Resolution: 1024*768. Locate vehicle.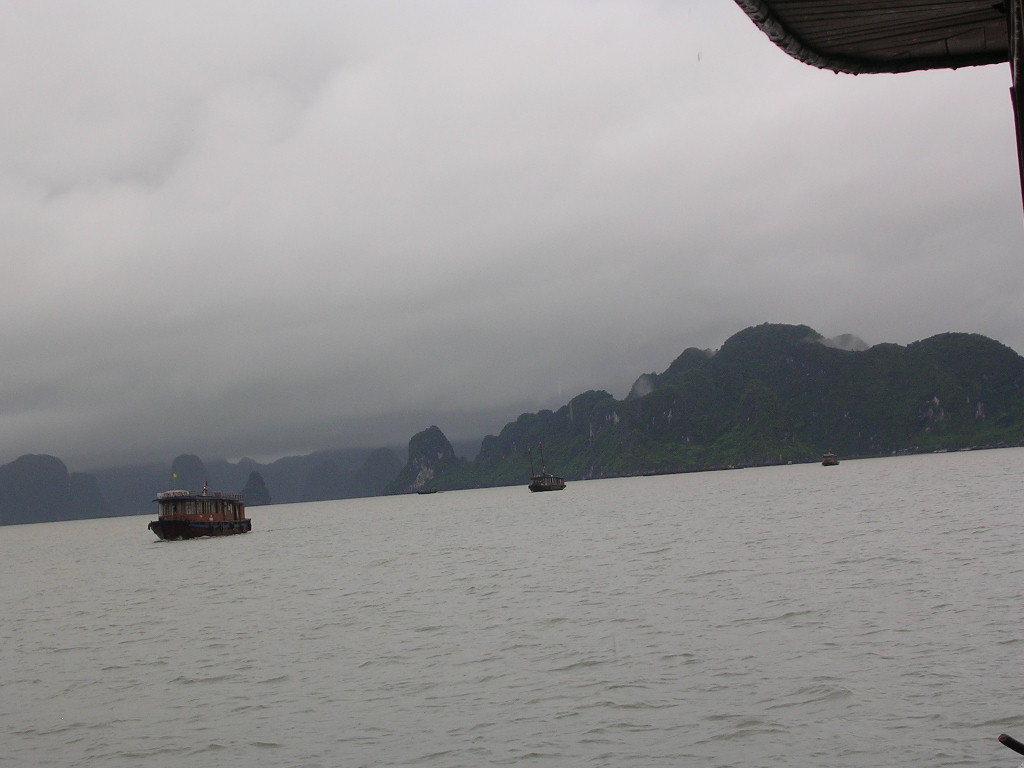
530/463/563/492.
